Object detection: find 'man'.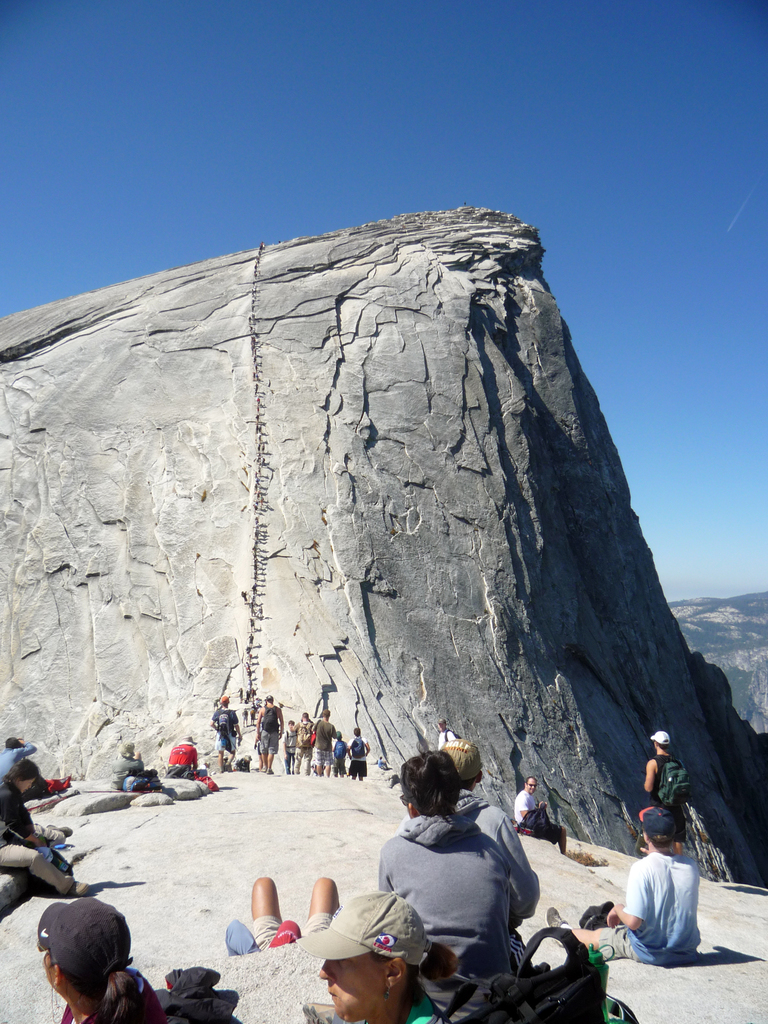
(376,746,534,1020).
